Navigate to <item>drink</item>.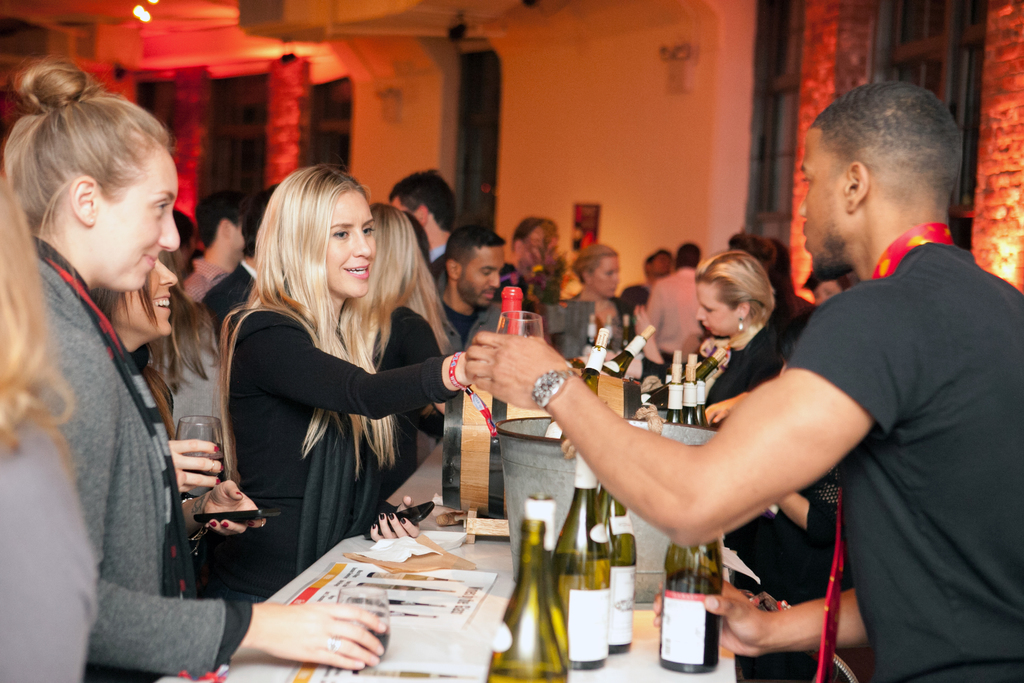
Navigation target: (x1=665, y1=348, x2=683, y2=425).
